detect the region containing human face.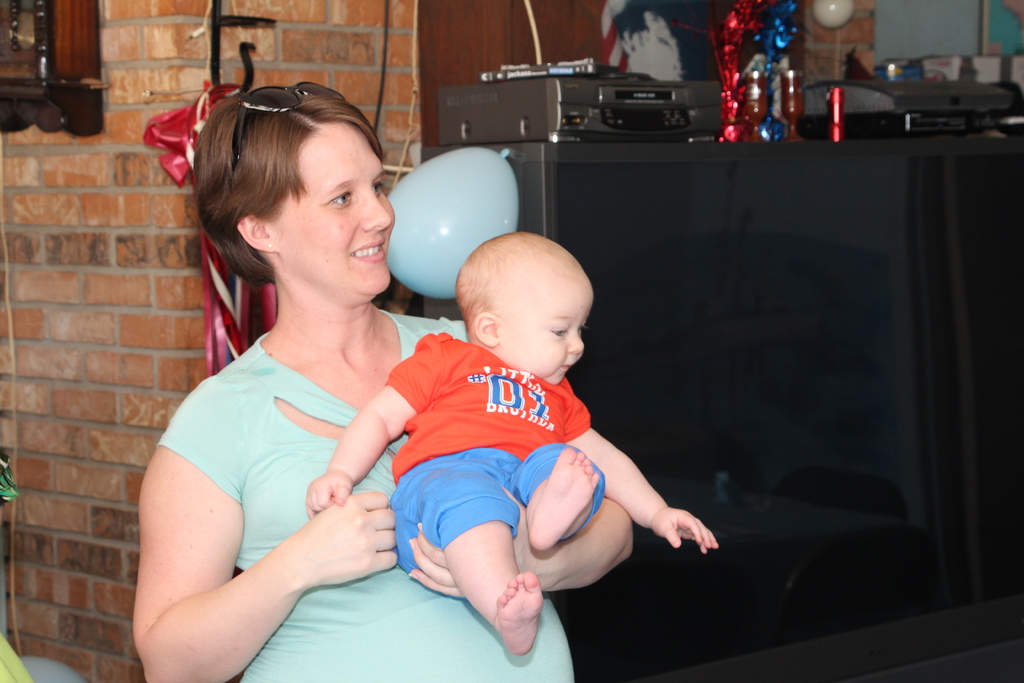
detection(273, 120, 397, 296).
